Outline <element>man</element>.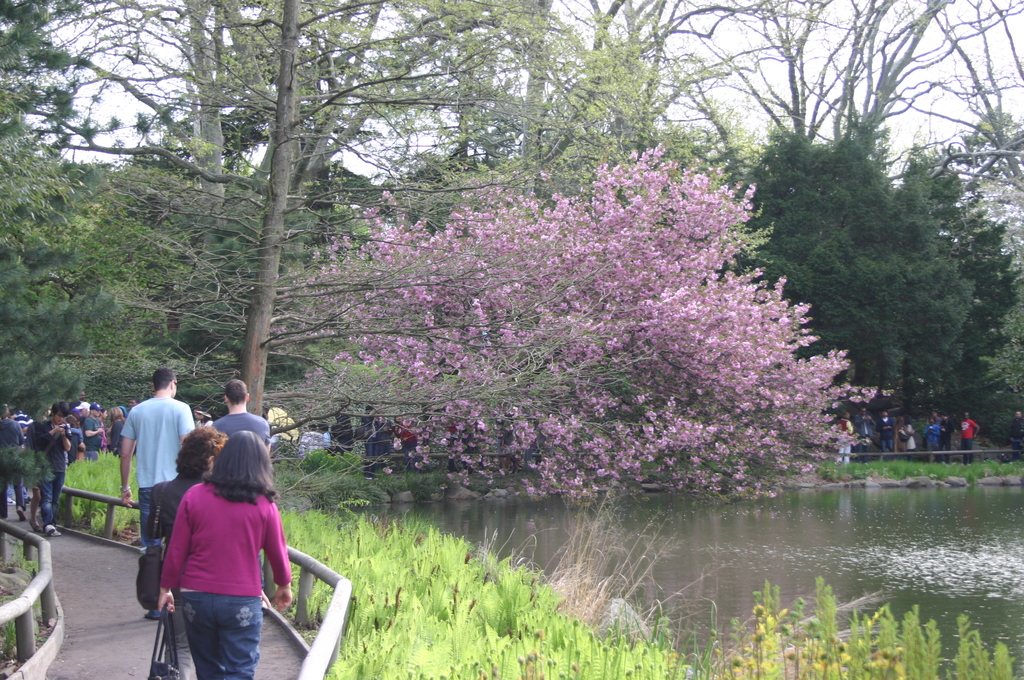
Outline: [left=858, top=404, right=880, bottom=443].
